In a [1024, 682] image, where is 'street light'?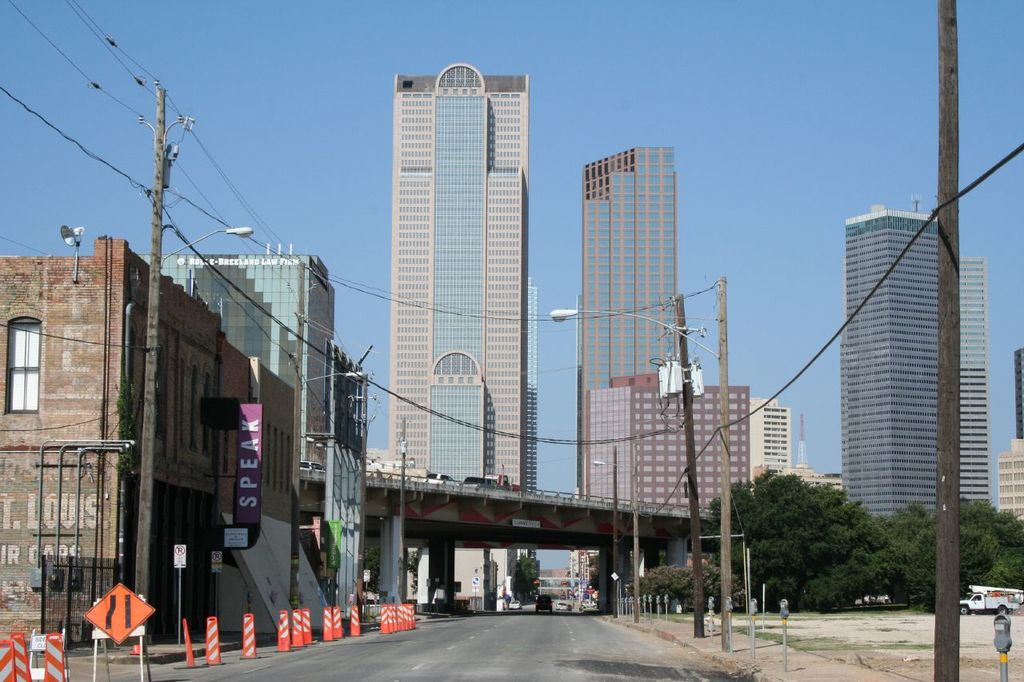
region(549, 305, 737, 654).
